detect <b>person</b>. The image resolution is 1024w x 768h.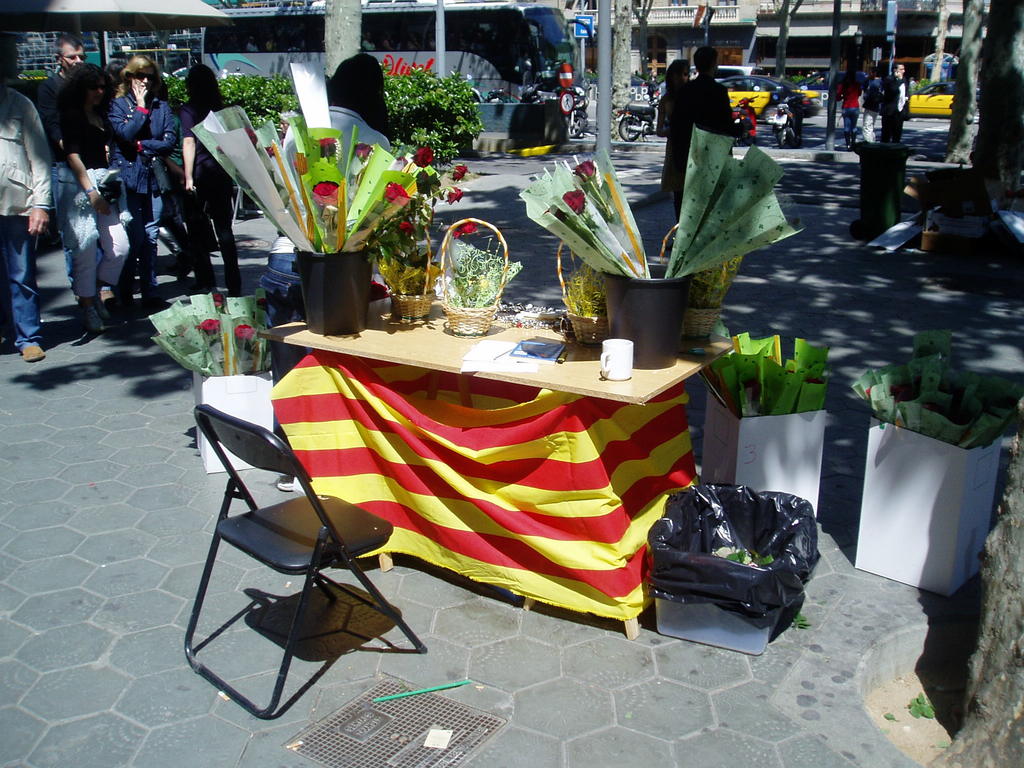
locate(648, 57, 694, 202).
